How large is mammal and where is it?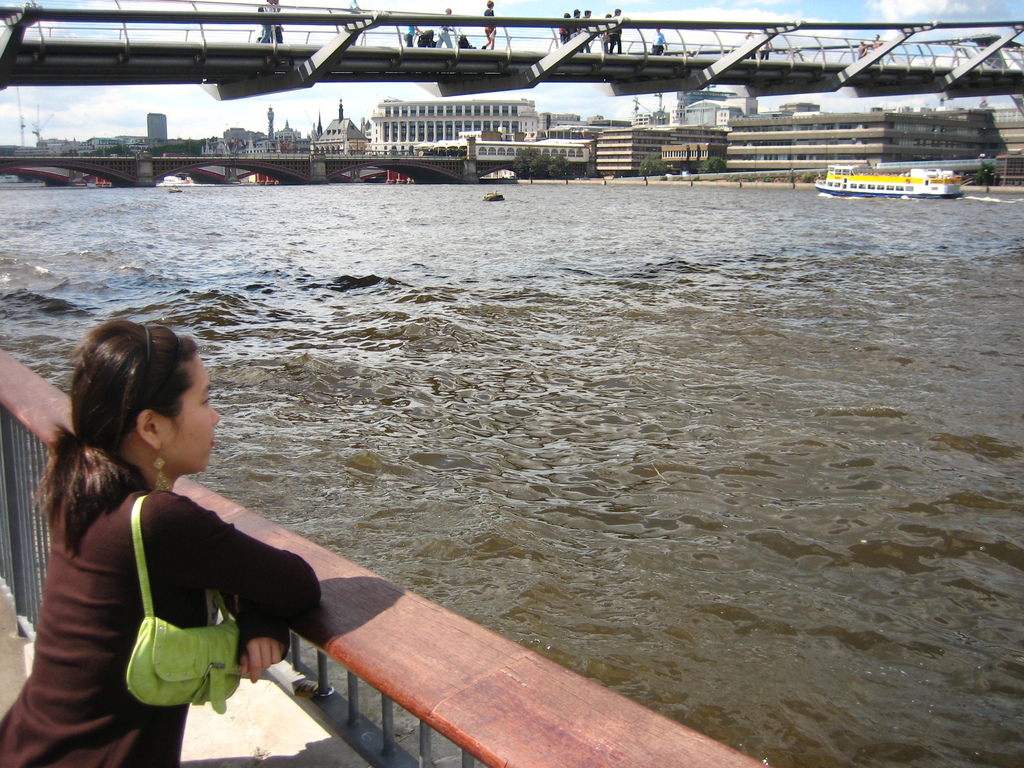
Bounding box: box=[257, 0, 285, 47].
